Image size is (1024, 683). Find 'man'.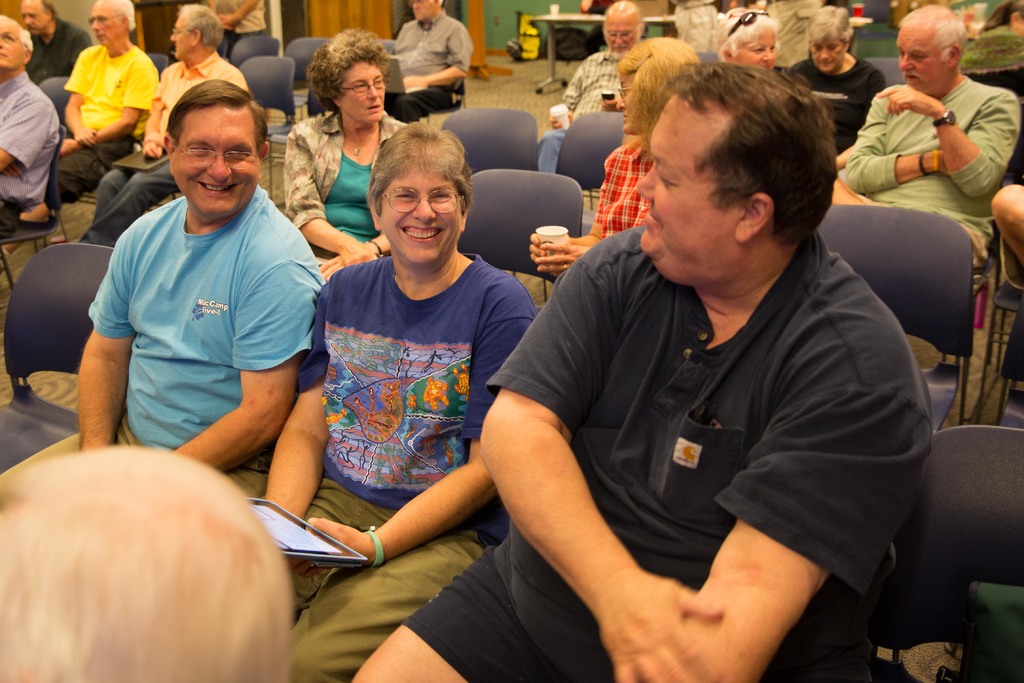
<bbox>842, 0, 1023, 374</bbox>.
